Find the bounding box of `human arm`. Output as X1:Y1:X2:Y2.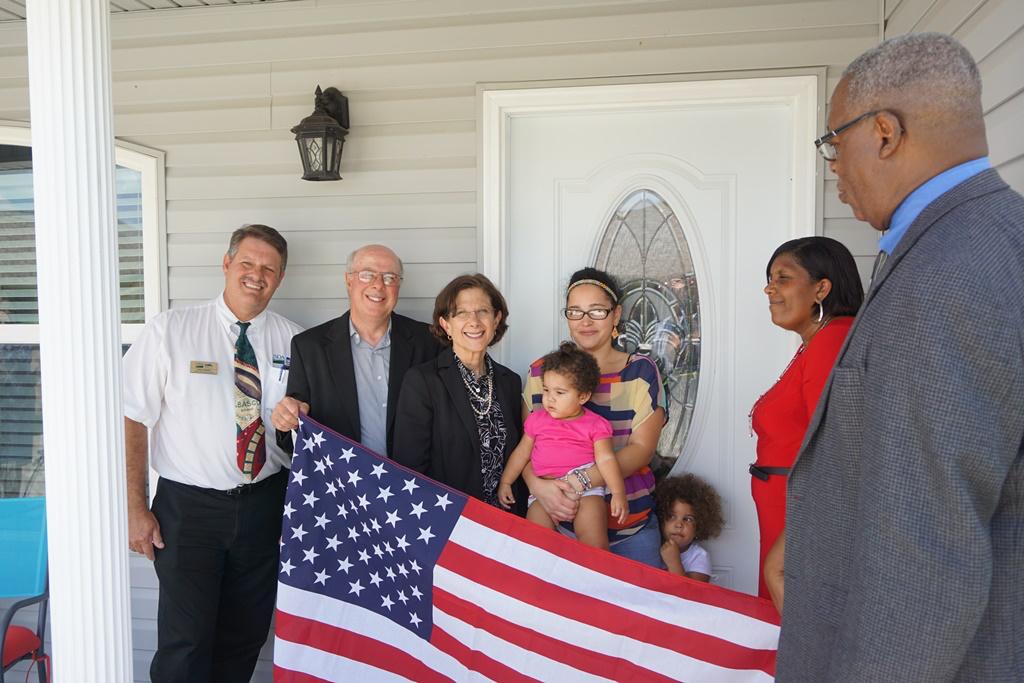
828:266:1014:682.
